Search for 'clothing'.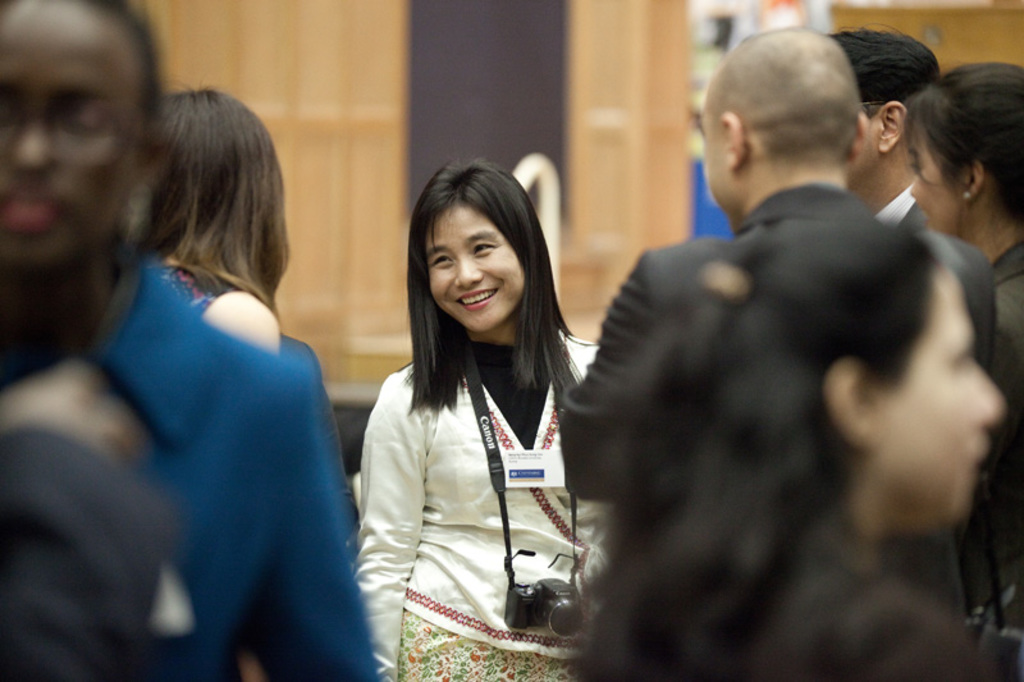
Found at box(872, 187, 933, 234).
